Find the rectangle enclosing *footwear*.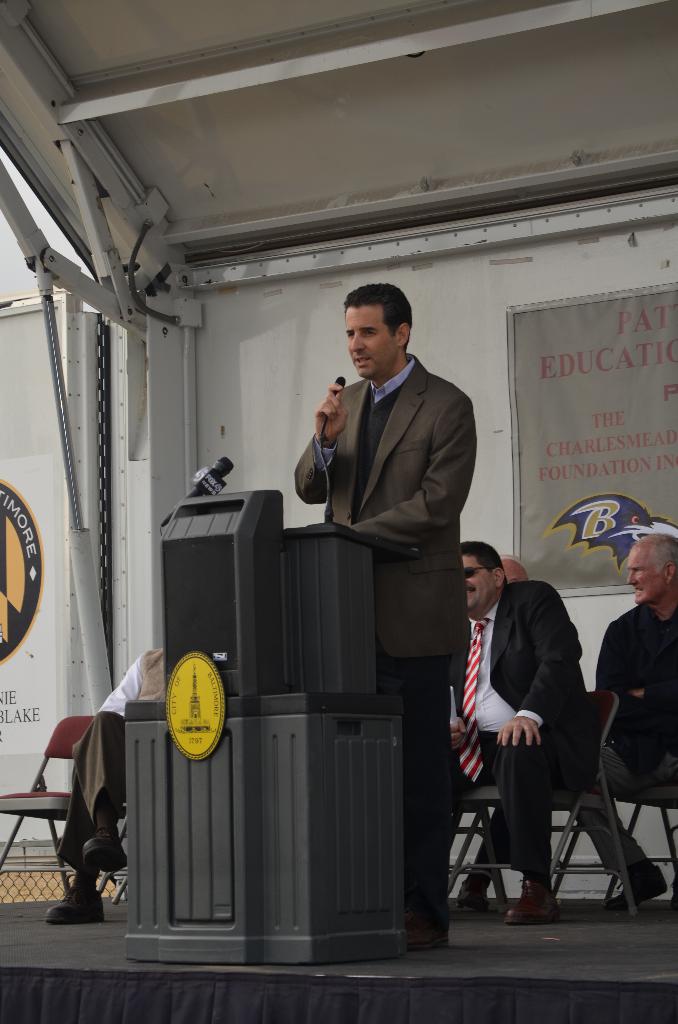
box=[508, 881, 564, 926].
